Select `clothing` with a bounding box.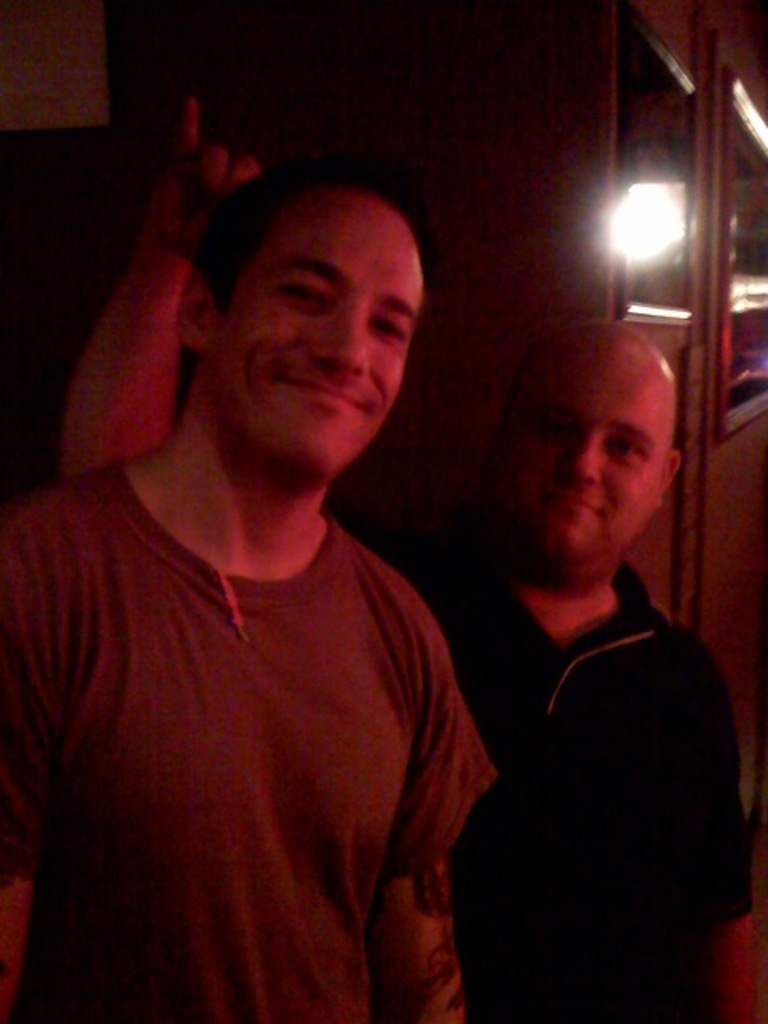
{"x1": 432, "y1": 568, "x2": 738, "y2": 1019}.
